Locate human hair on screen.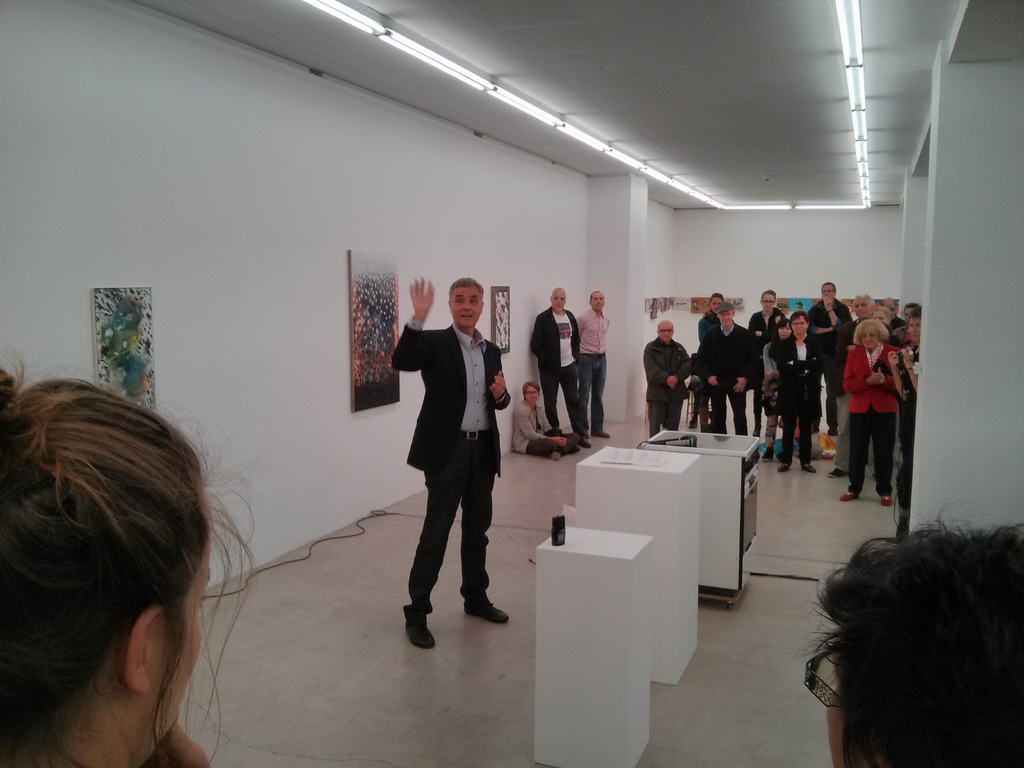
On screen at [447,275,484,300].
